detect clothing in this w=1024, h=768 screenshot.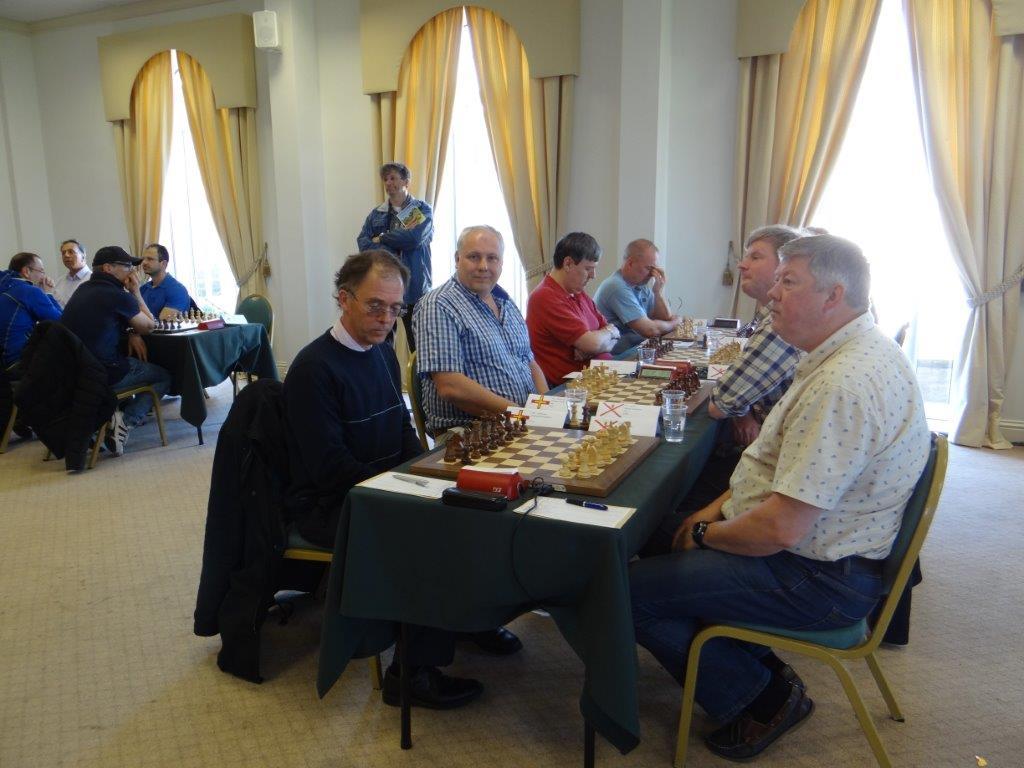
Detection: [left=595, top=260, right=649, bottom=354].
